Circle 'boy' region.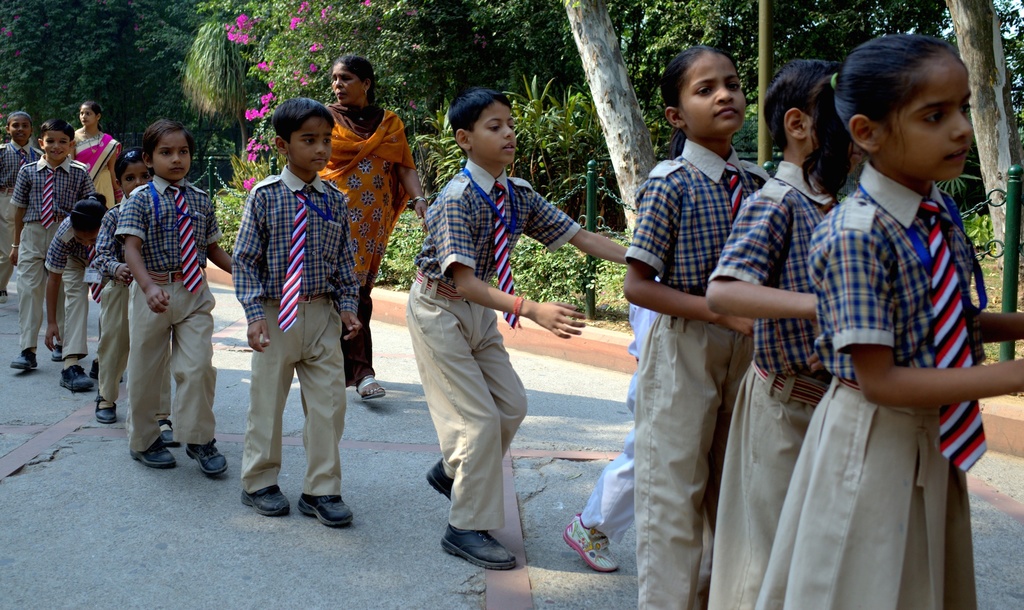
Region: pyautogui.locateOnScreen(0, 113, 45, 301).
